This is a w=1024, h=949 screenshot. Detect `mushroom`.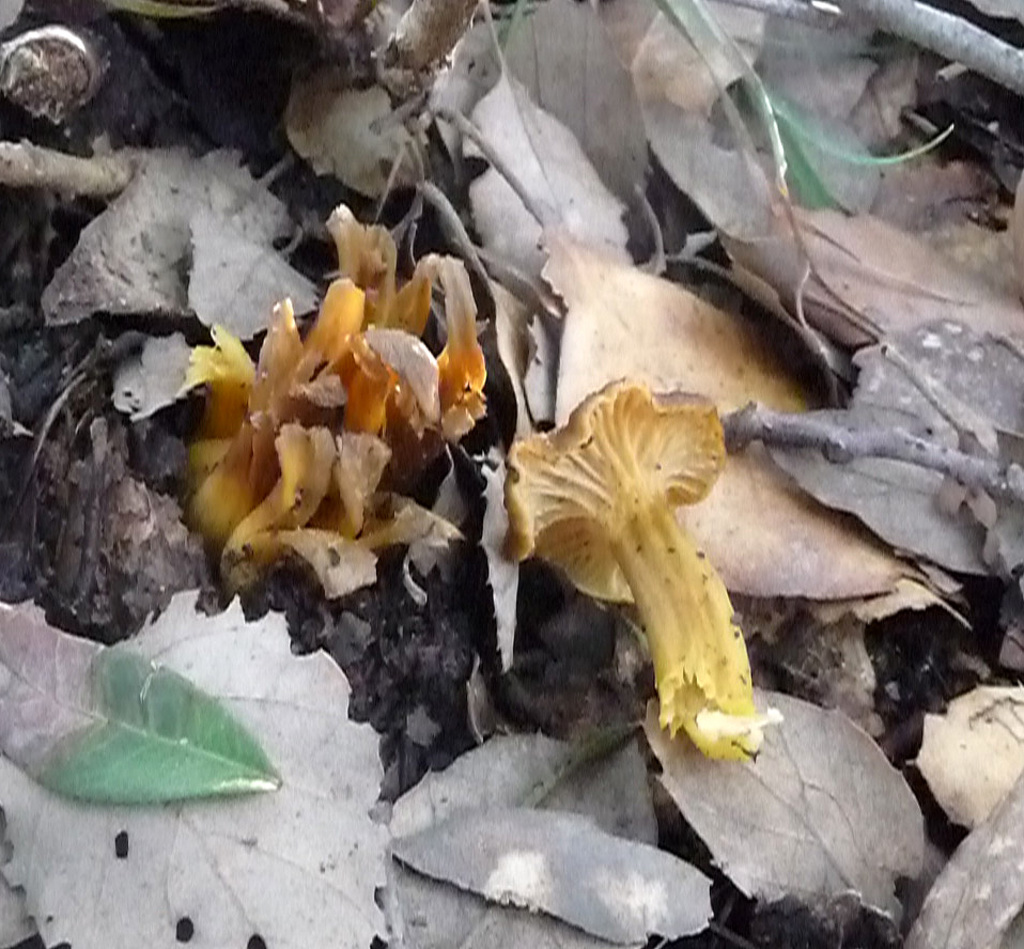
x1=480 y1=375 x2=774 y2=757.
